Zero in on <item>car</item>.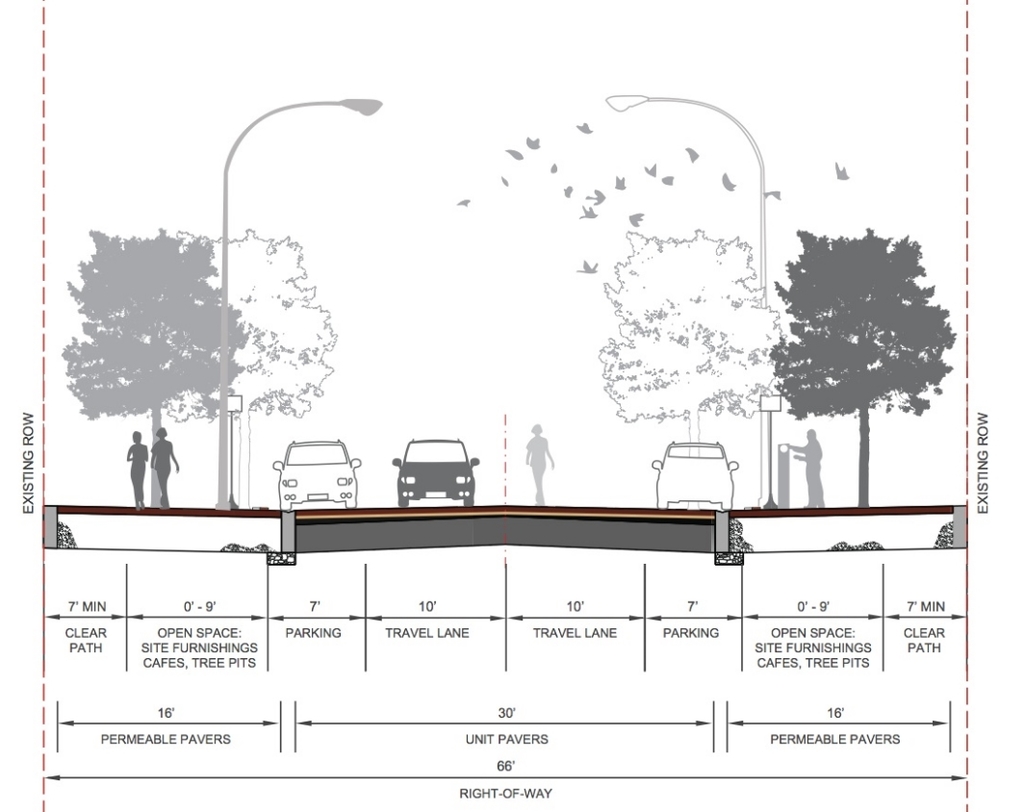
Zeroed in: (275,444,363,513).
